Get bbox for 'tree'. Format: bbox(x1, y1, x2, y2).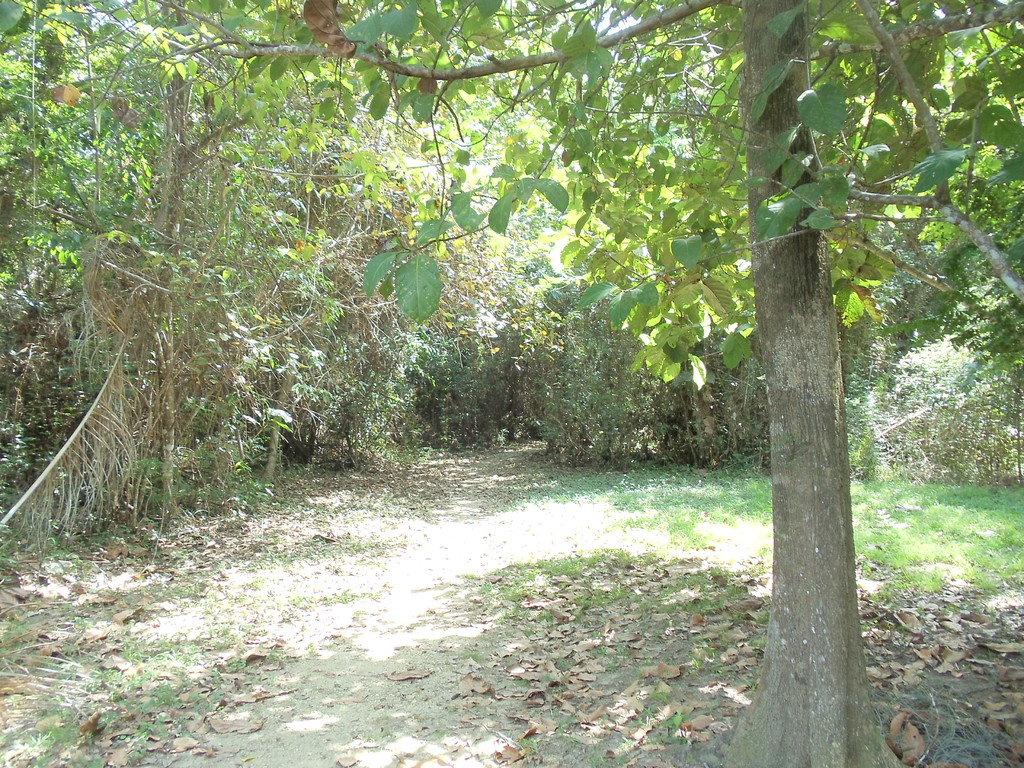
bbox(842, 175, 1023, 486).
